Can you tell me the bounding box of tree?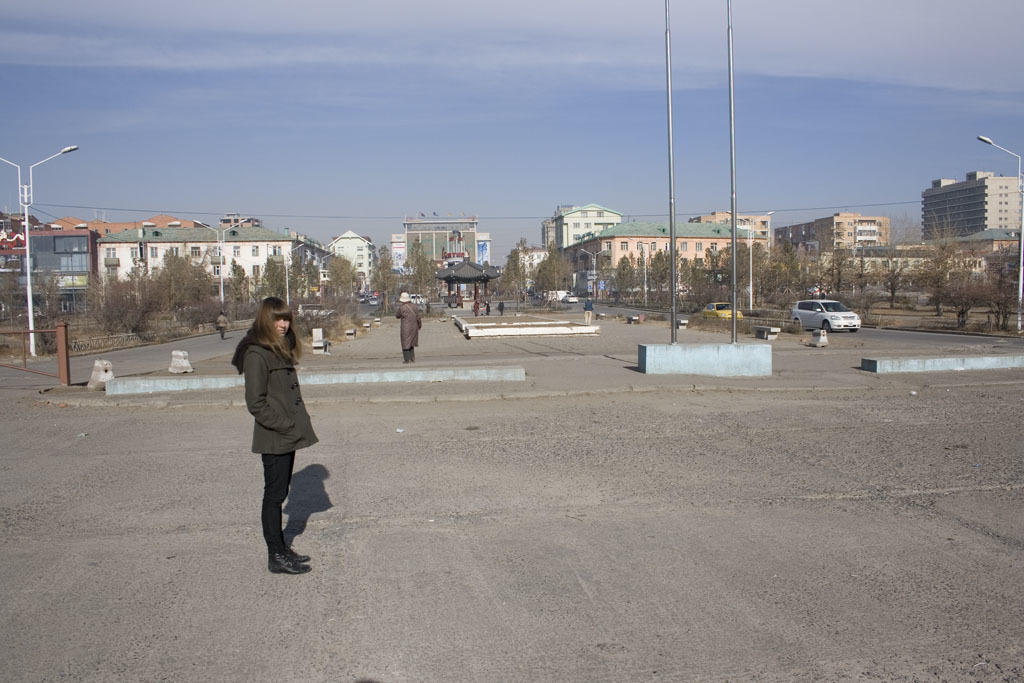
x1=465, y1=240, x2=533, y2=304.
